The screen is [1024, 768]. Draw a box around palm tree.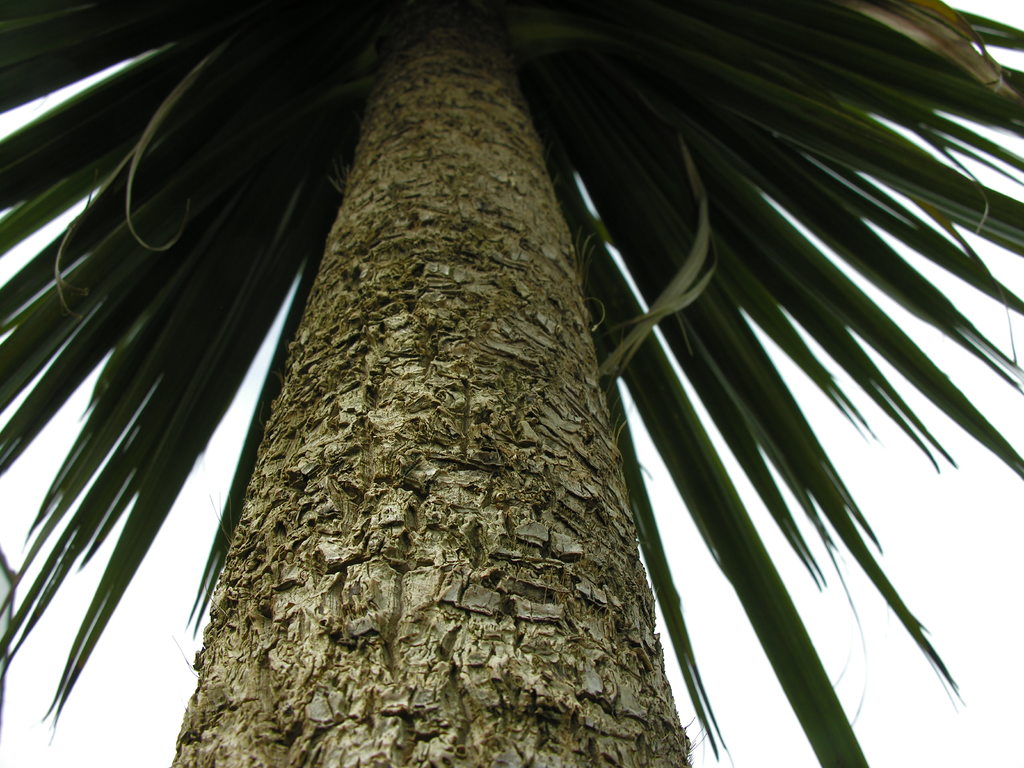
{"left": 66, "top": 0, "right": 964, "bottom": 767}.
